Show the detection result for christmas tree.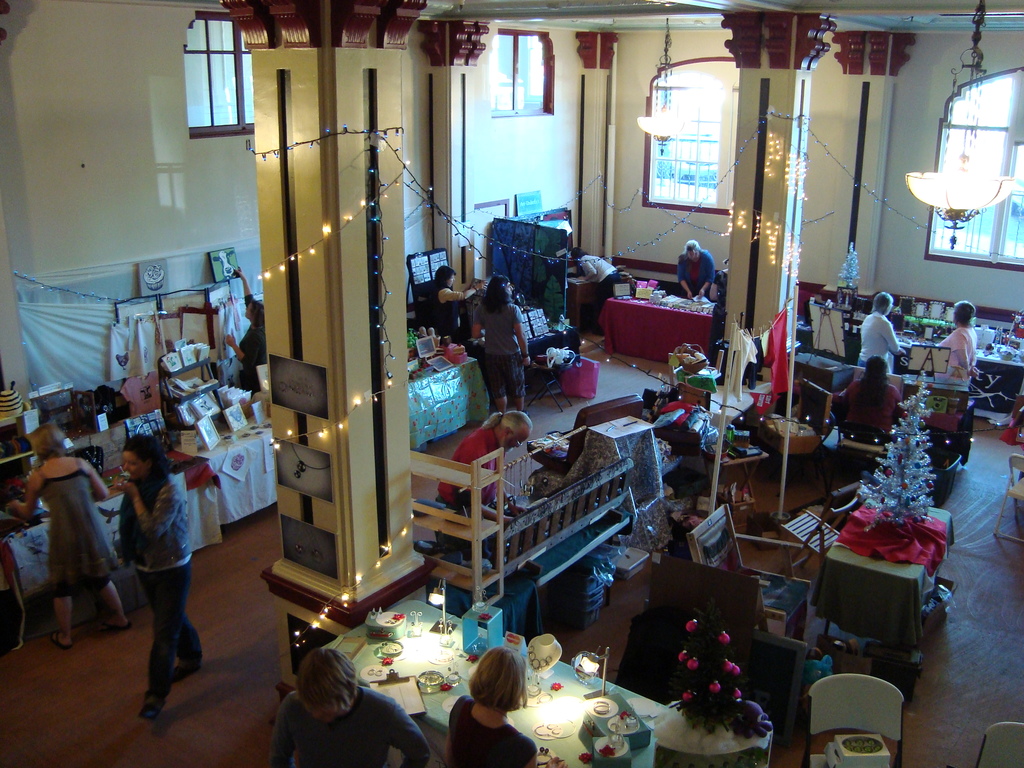
[x1=837, y1=241, x2=864, y2=286].
